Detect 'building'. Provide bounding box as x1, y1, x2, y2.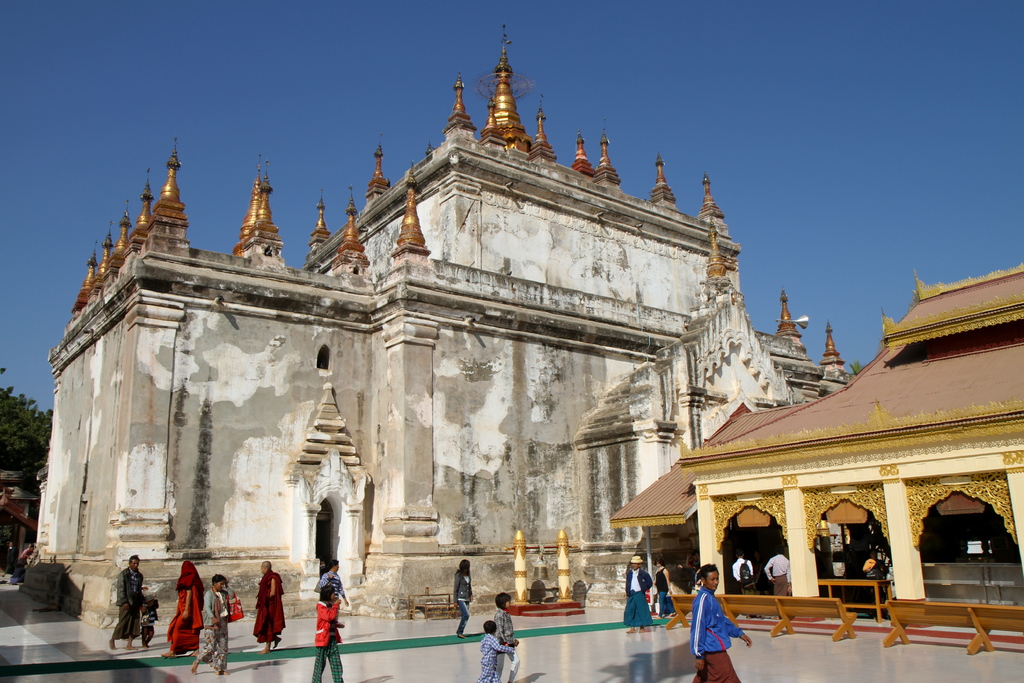
613, 261, 1023, 600.
